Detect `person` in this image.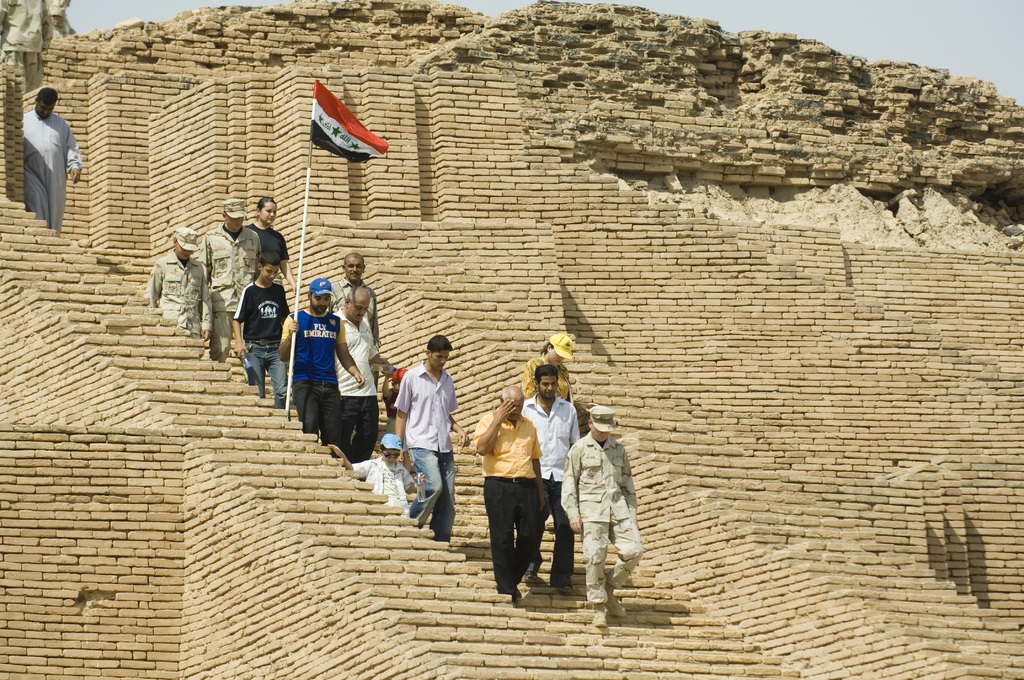
Detection: l=525, t=328, r=572, b=410.
